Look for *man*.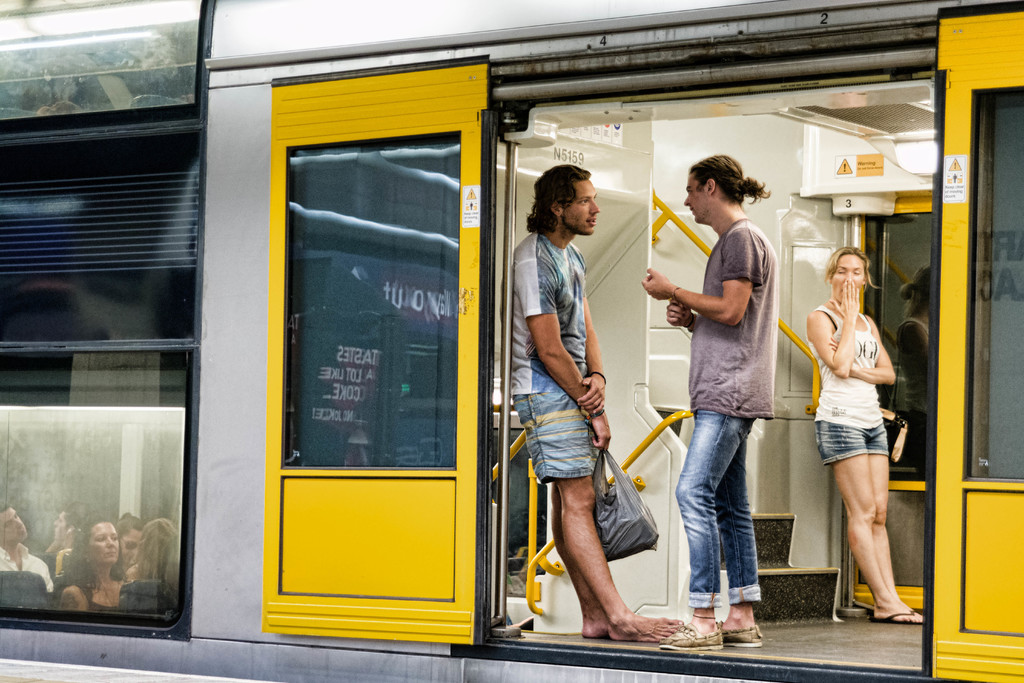
Found: (642, 150, 780, 657).
